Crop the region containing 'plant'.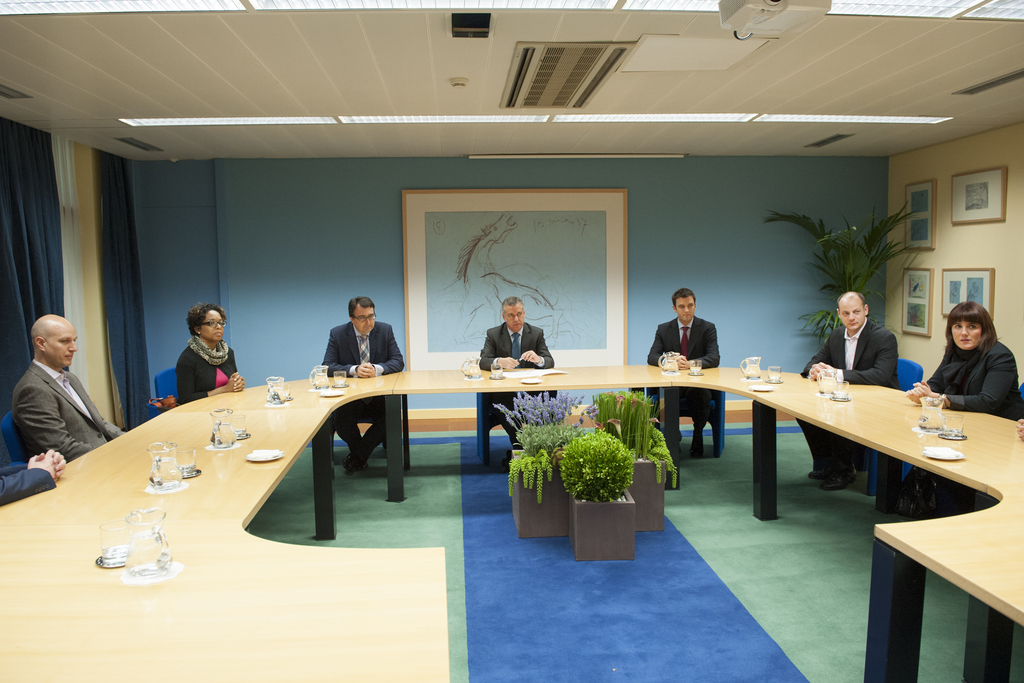
Crop region: (x1=585, y1=383, x2=653, y2=467).
